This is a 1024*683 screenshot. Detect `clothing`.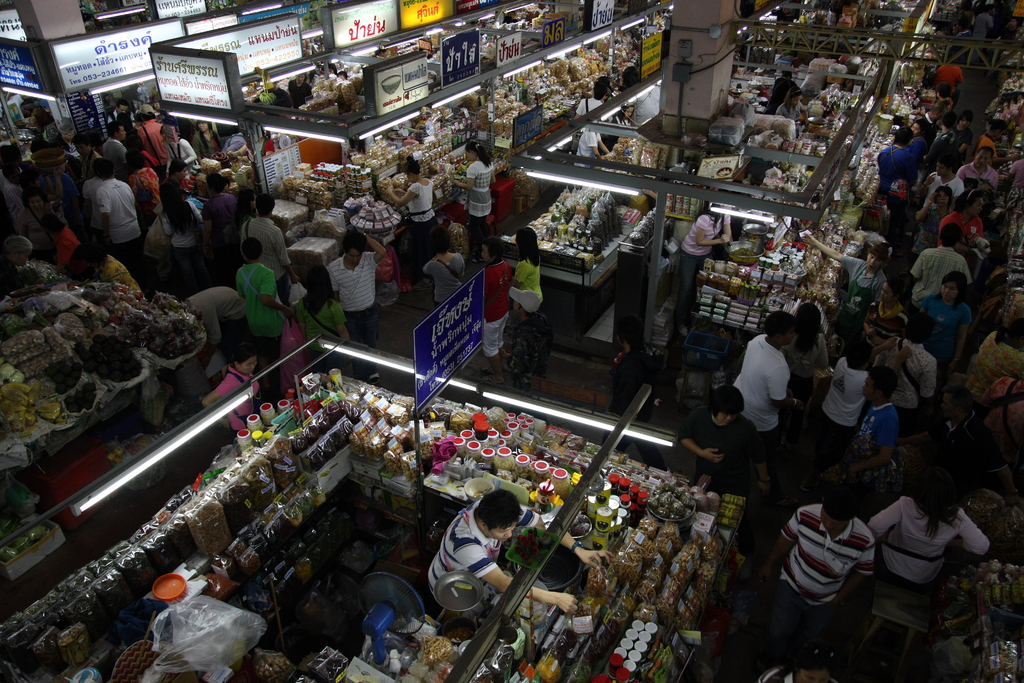
BBox(485, 252, 513, 345).
